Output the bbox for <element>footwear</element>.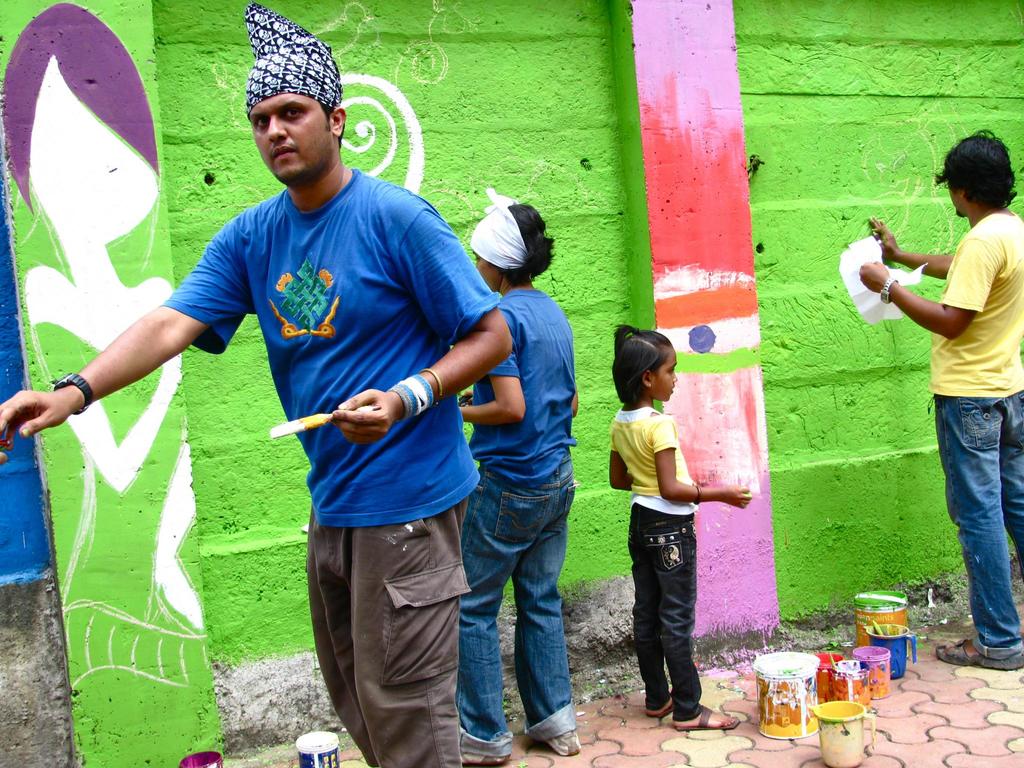
Rect(533, 728, 584, 758).
